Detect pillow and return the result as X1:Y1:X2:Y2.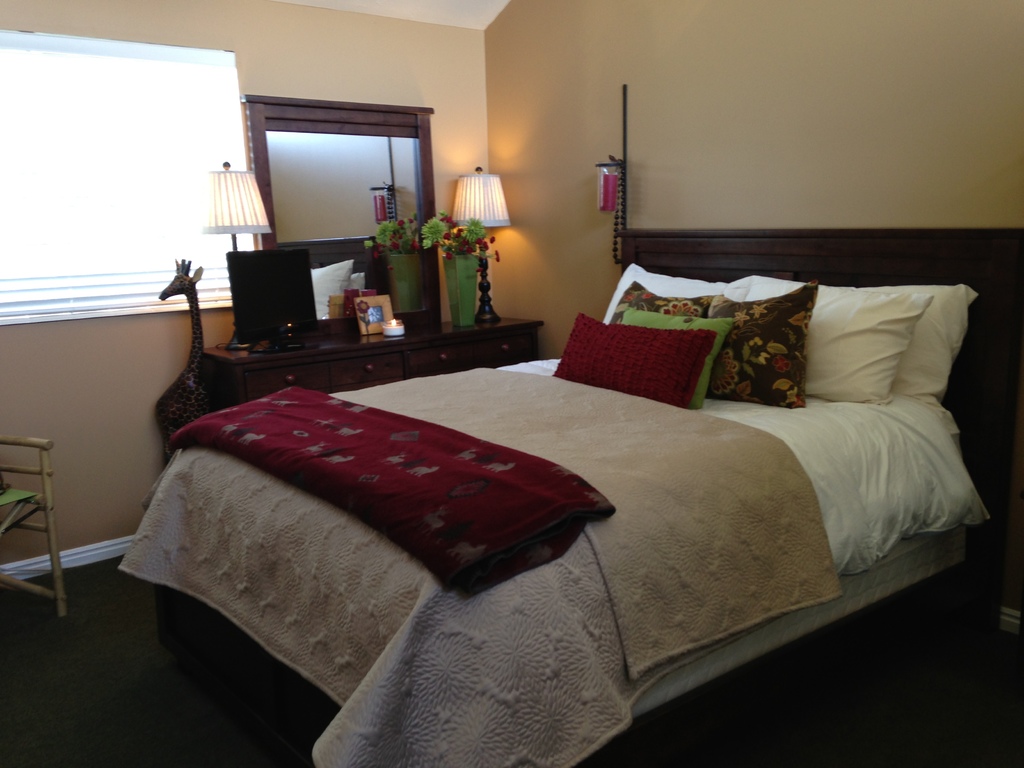
706:285:811:408.
